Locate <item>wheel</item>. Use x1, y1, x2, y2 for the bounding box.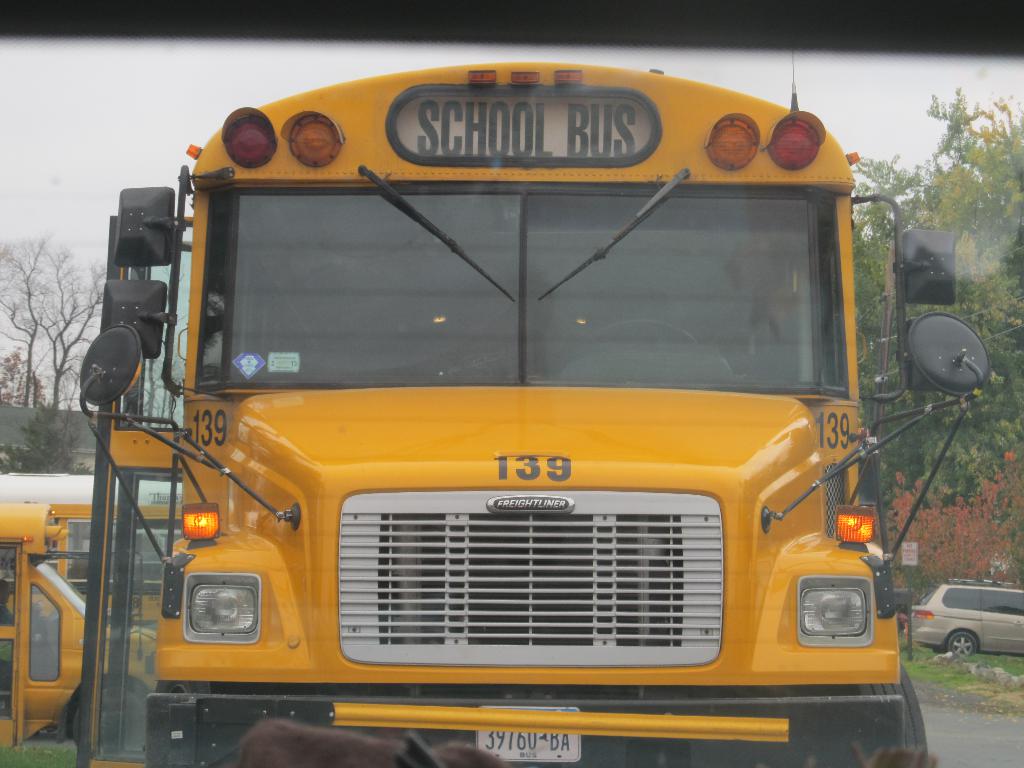
944, 631, 975, 657.
